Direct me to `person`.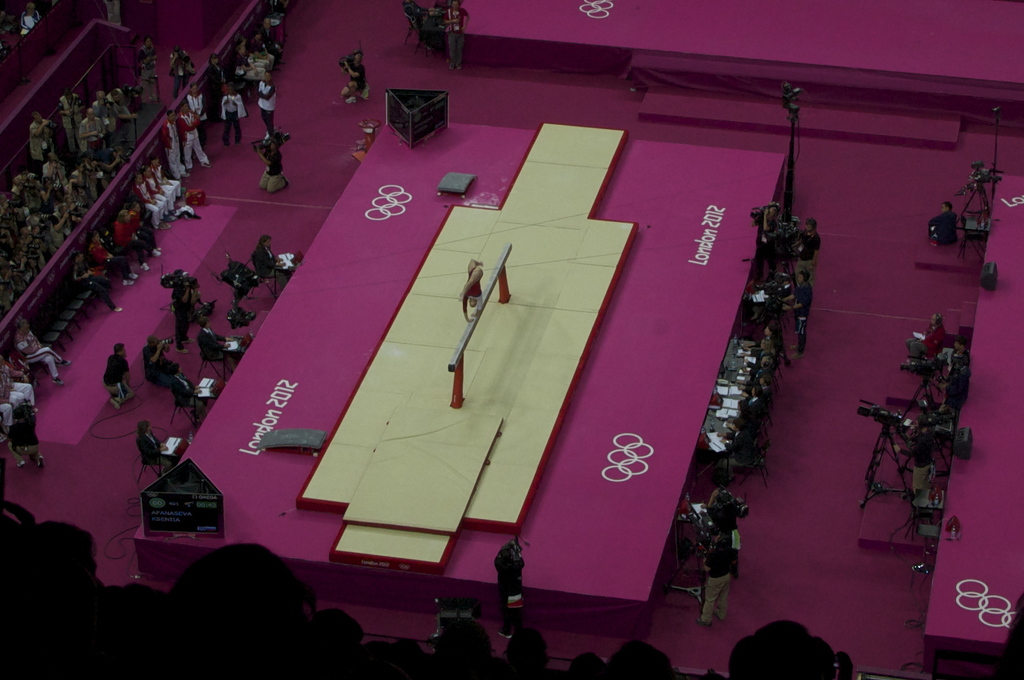
Direction: bbox=(403, 0, 429, 28).
